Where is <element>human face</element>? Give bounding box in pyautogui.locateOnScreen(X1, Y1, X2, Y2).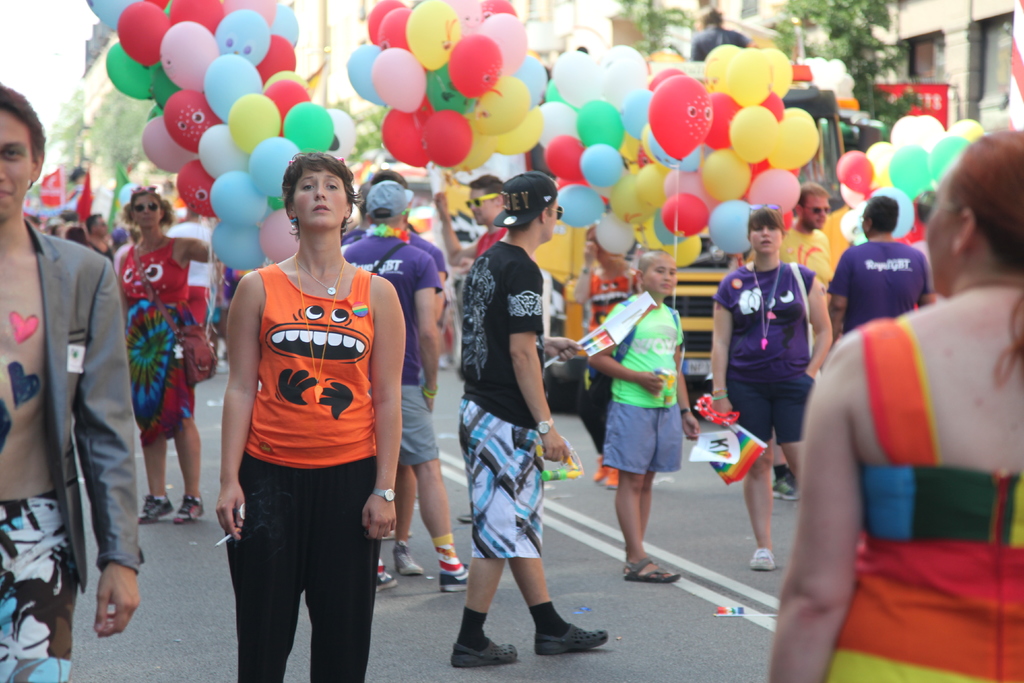
pyautogui.locateOnScreen(858, 208, 866, 235).
